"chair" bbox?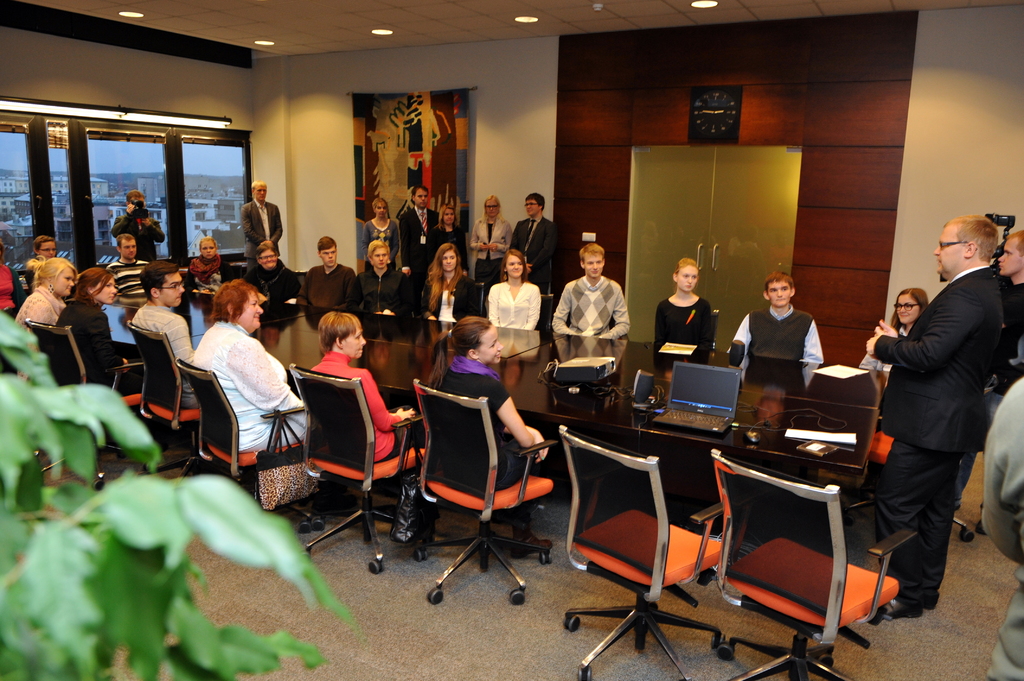
562, 424, 731, 680
